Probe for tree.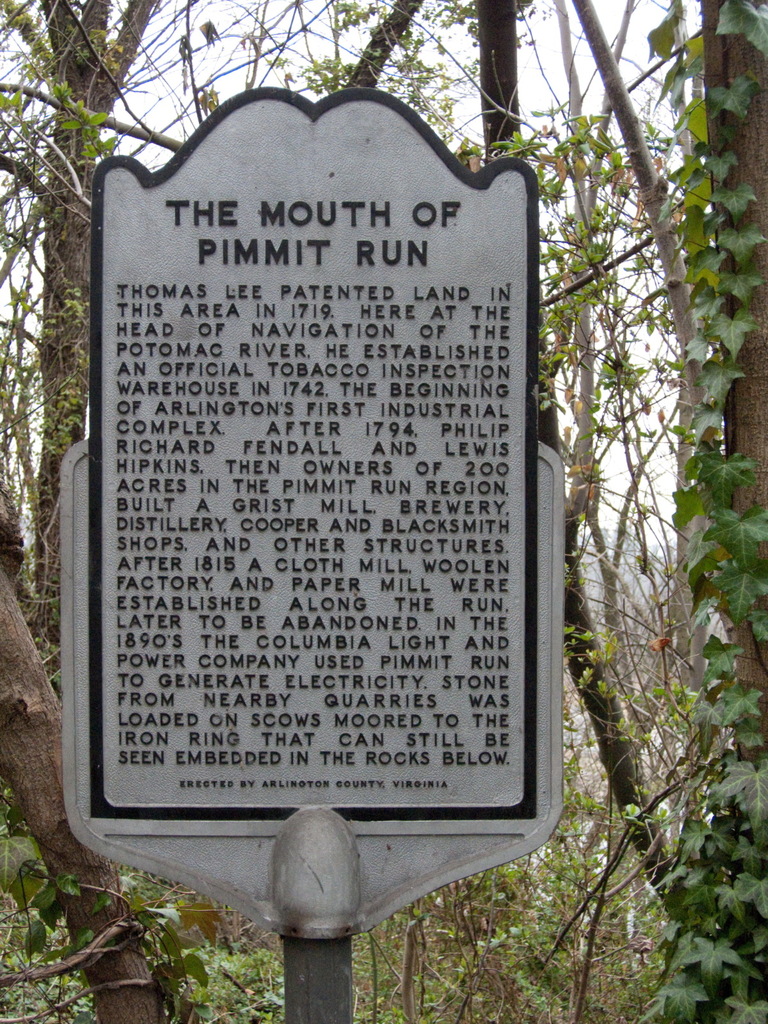
Probe result: region(42, 0, 147, 687).
